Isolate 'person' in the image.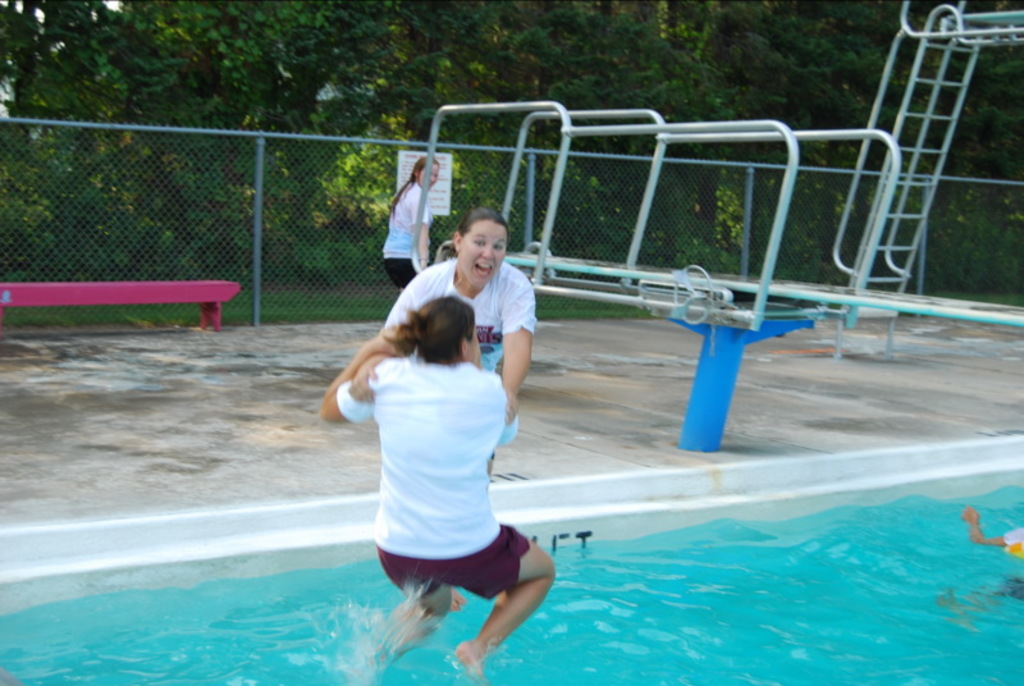
Isolated region: [945,503,1023,622].
